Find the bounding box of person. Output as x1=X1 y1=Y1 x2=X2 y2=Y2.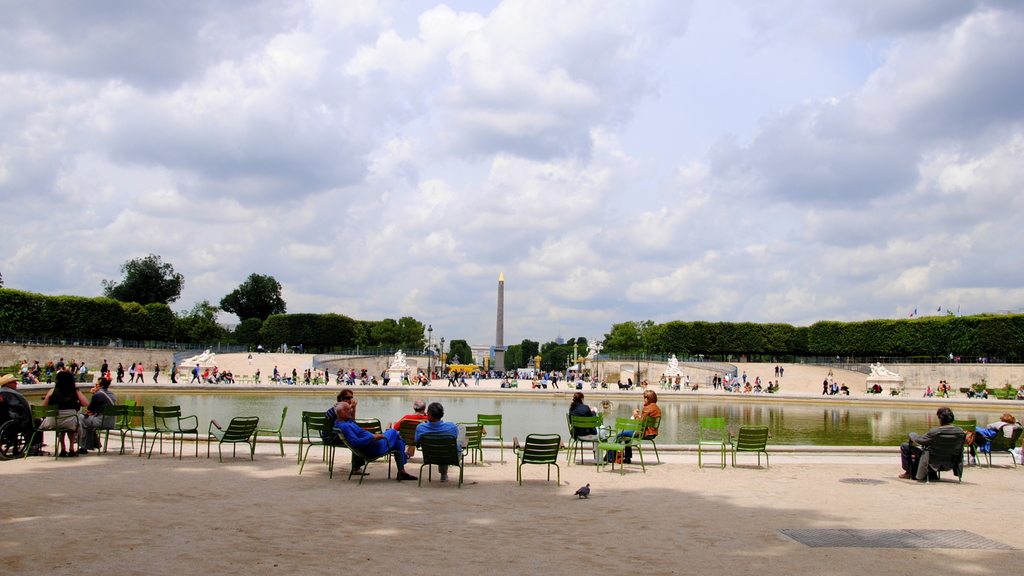
x1=245 y1=354 x2=252 y2=364.
